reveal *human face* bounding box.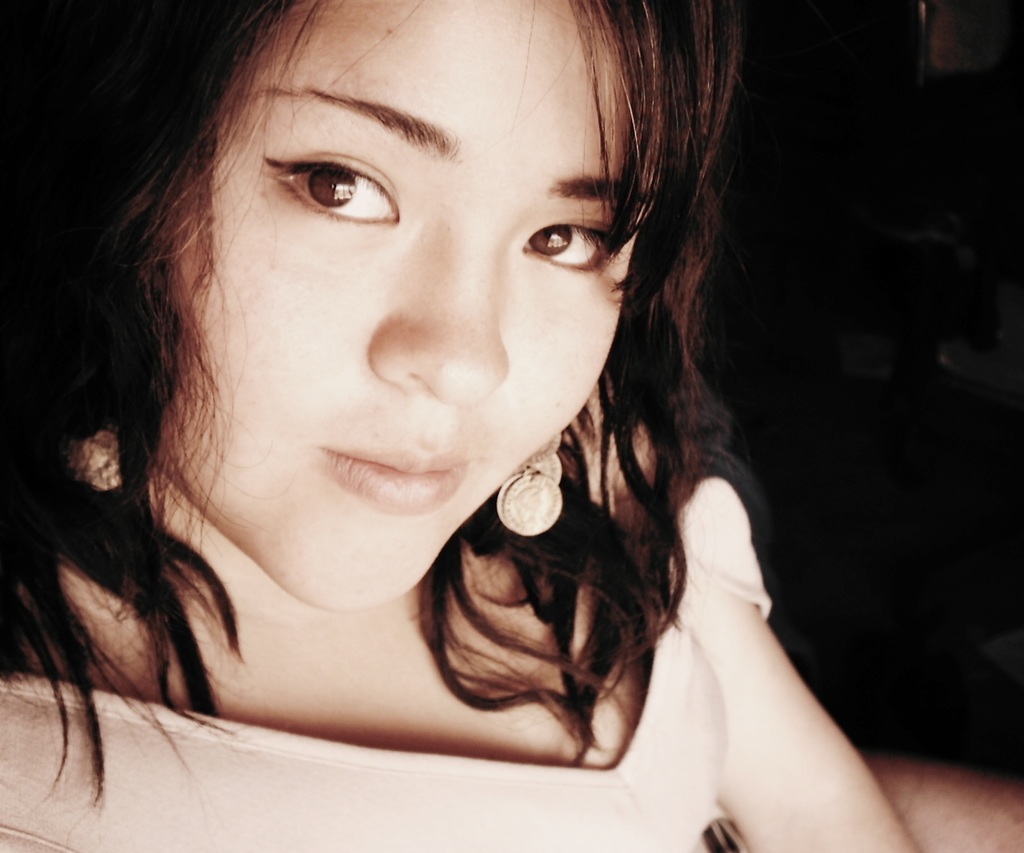
Revealed: (left=164, top=0, right=651, bottom=608).
